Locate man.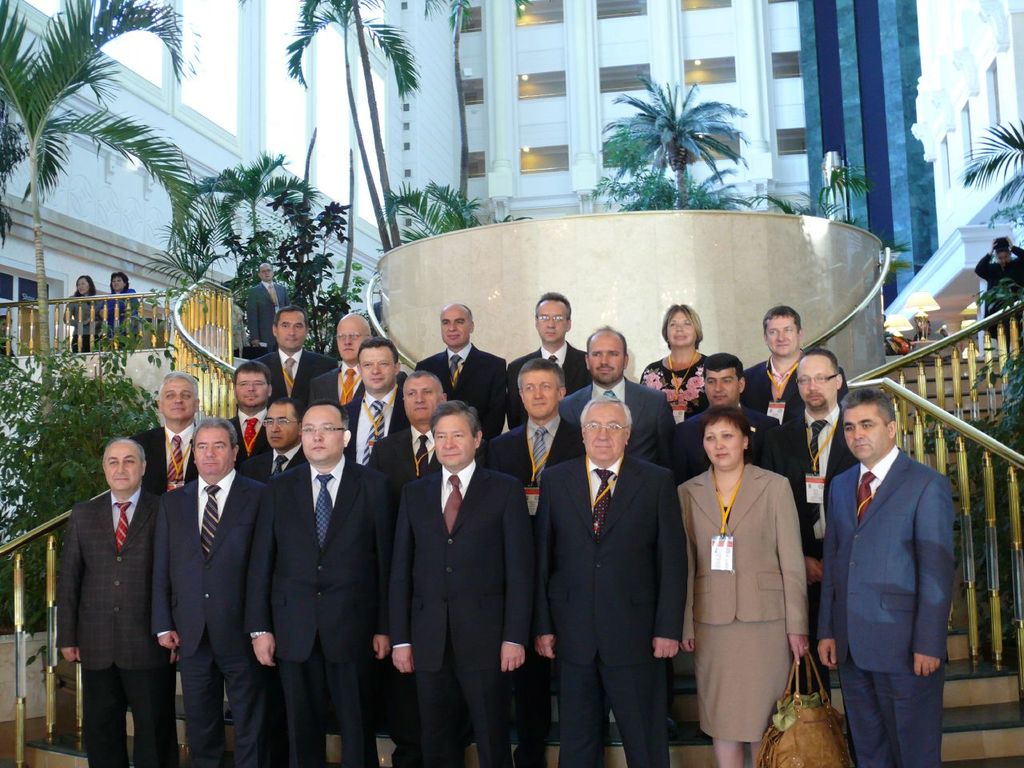
Bounding box: bbox(759, 351, 854, 699).
